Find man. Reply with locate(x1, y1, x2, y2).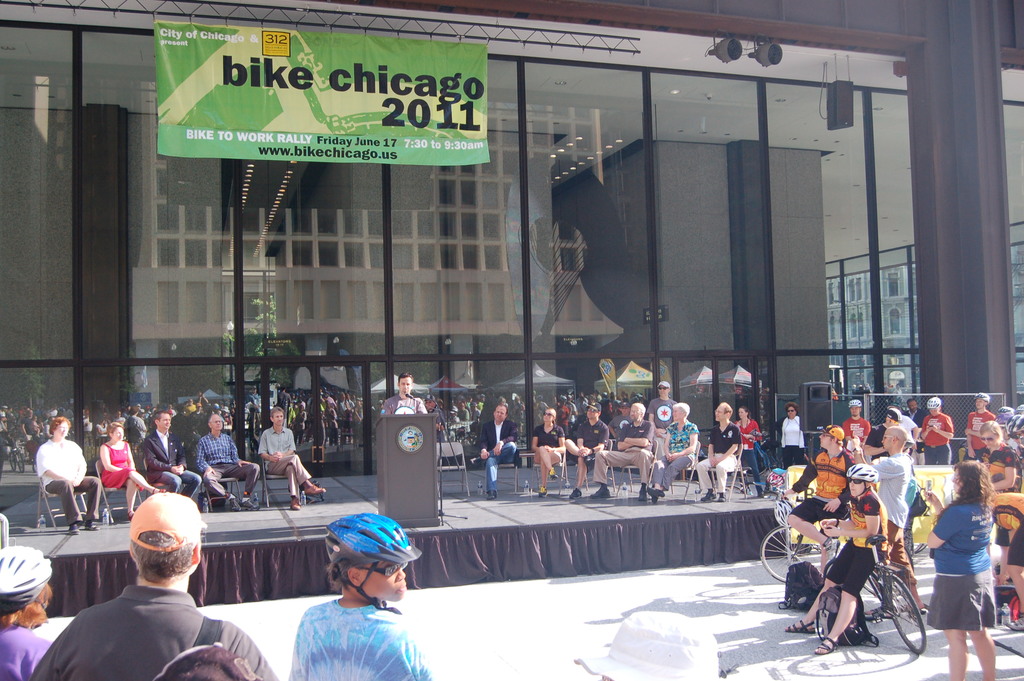
locate(922, 393, 955, 466).
